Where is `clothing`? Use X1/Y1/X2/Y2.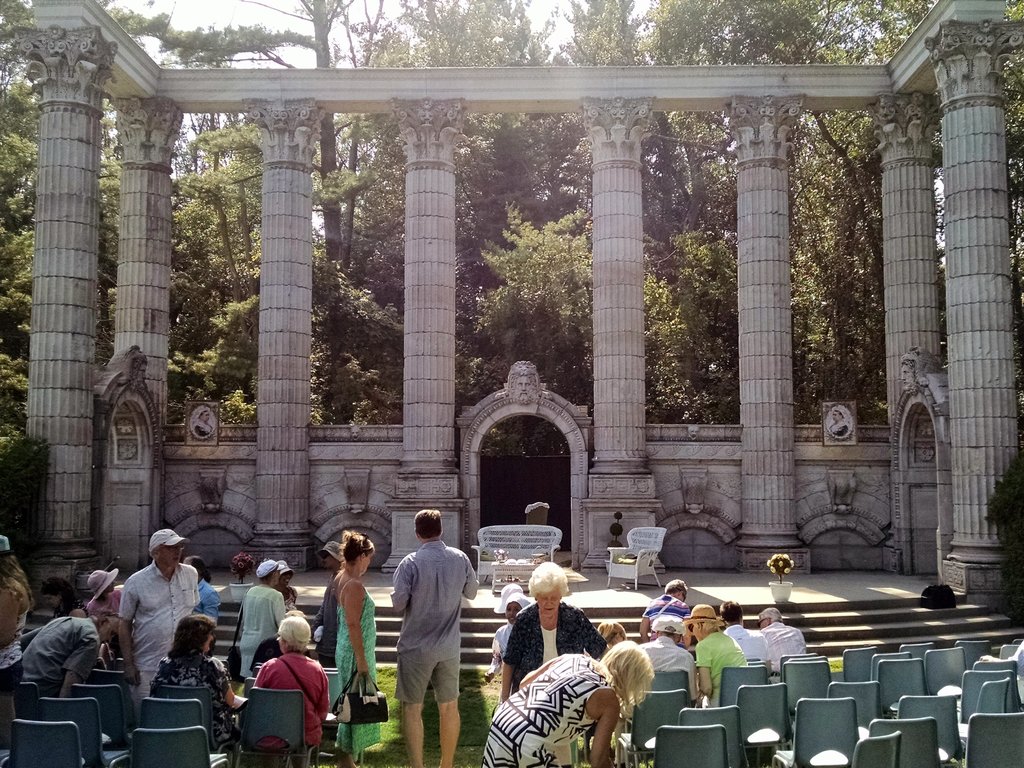
485/619/509/694.
